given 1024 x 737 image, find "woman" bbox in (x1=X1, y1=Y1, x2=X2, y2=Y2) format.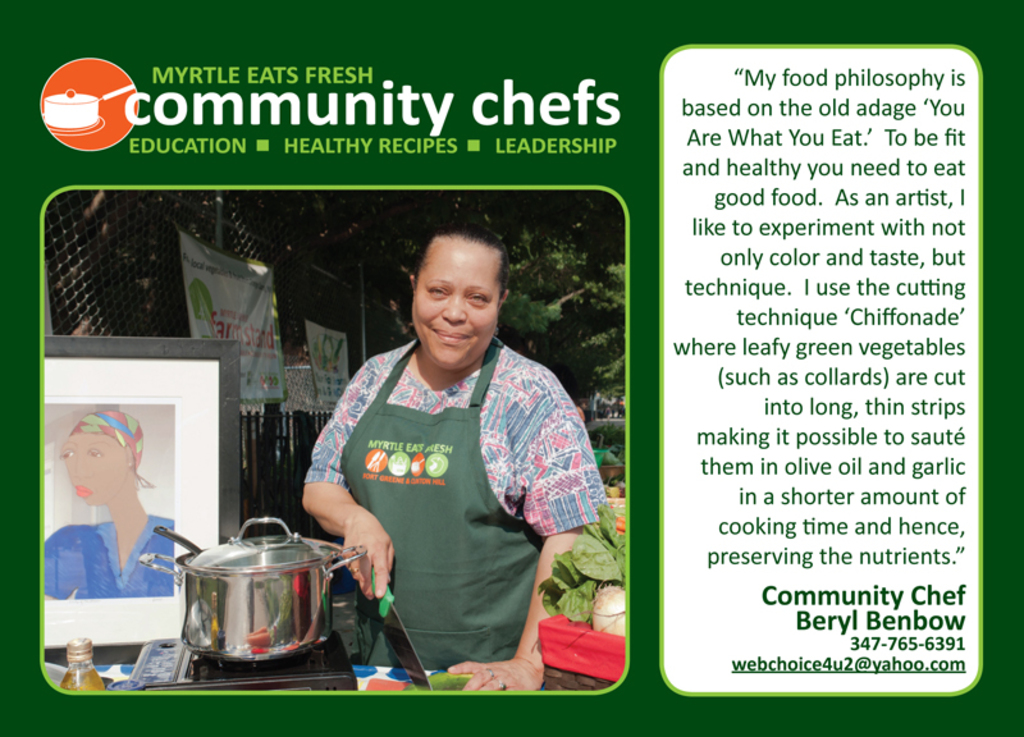
(x1=310, y1=207, x2=613, y2=696).
